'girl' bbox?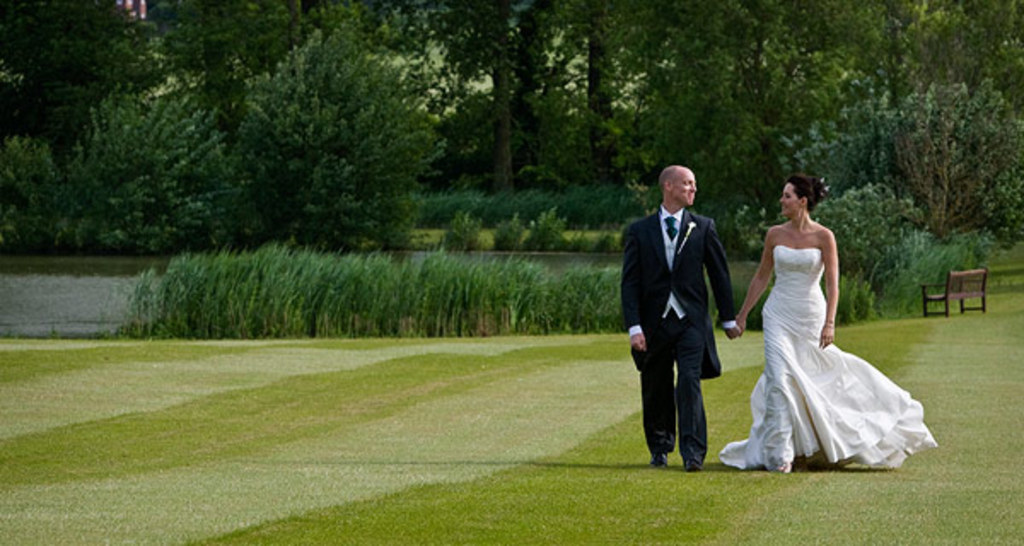
737:177:935:469
